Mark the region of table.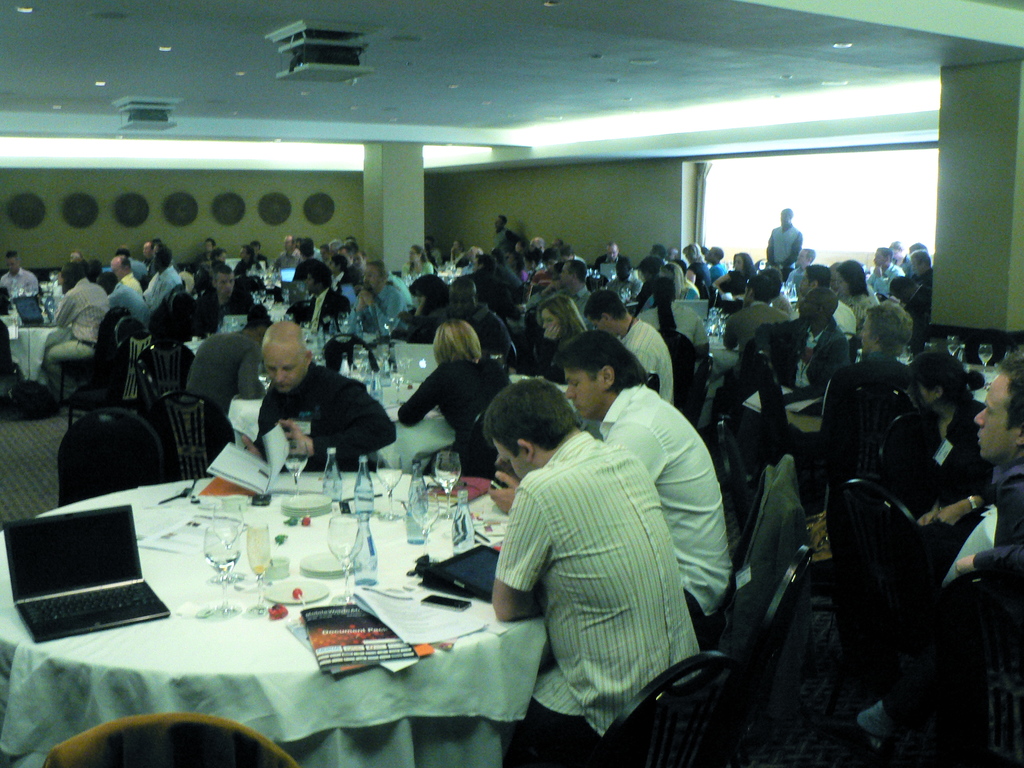
Region: bbox=[227, 374, 576, 461].
